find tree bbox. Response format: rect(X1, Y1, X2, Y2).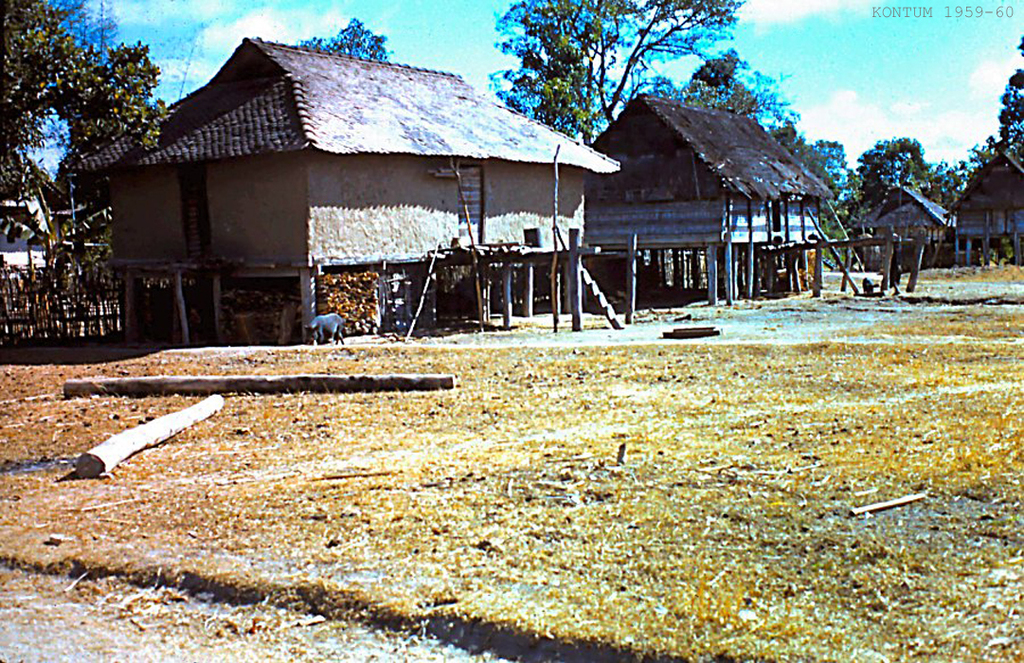
rect(298, 17, 392, 64).
